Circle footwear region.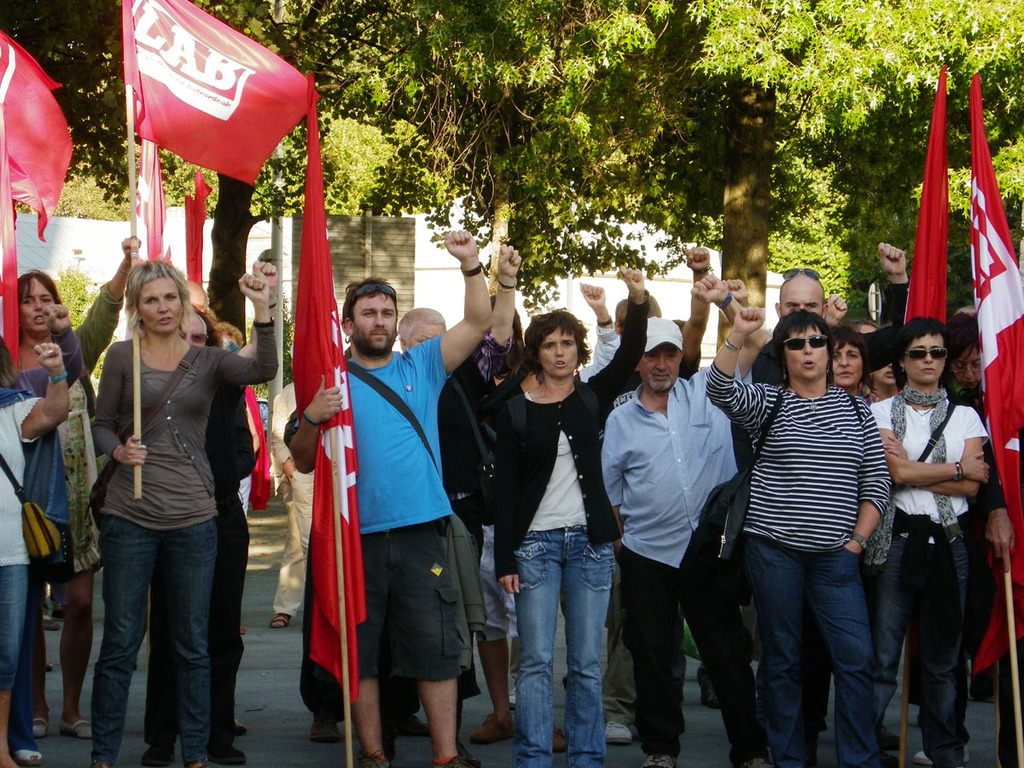
Region: box=[56, 719, 91, 741].
